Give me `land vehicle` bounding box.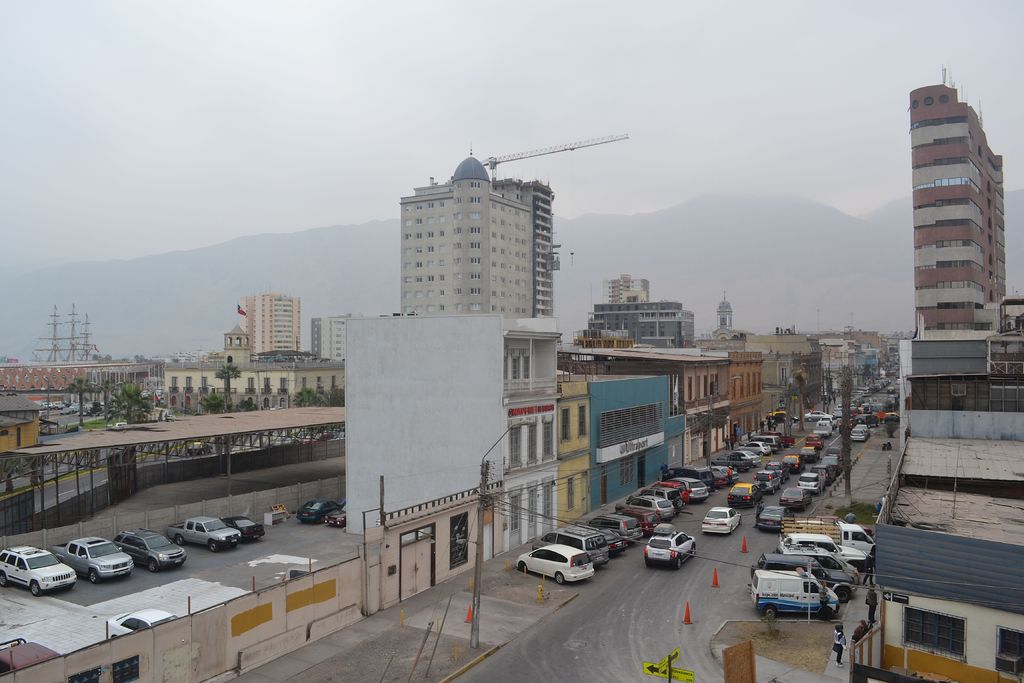
box(819, 415, 837, 429).
